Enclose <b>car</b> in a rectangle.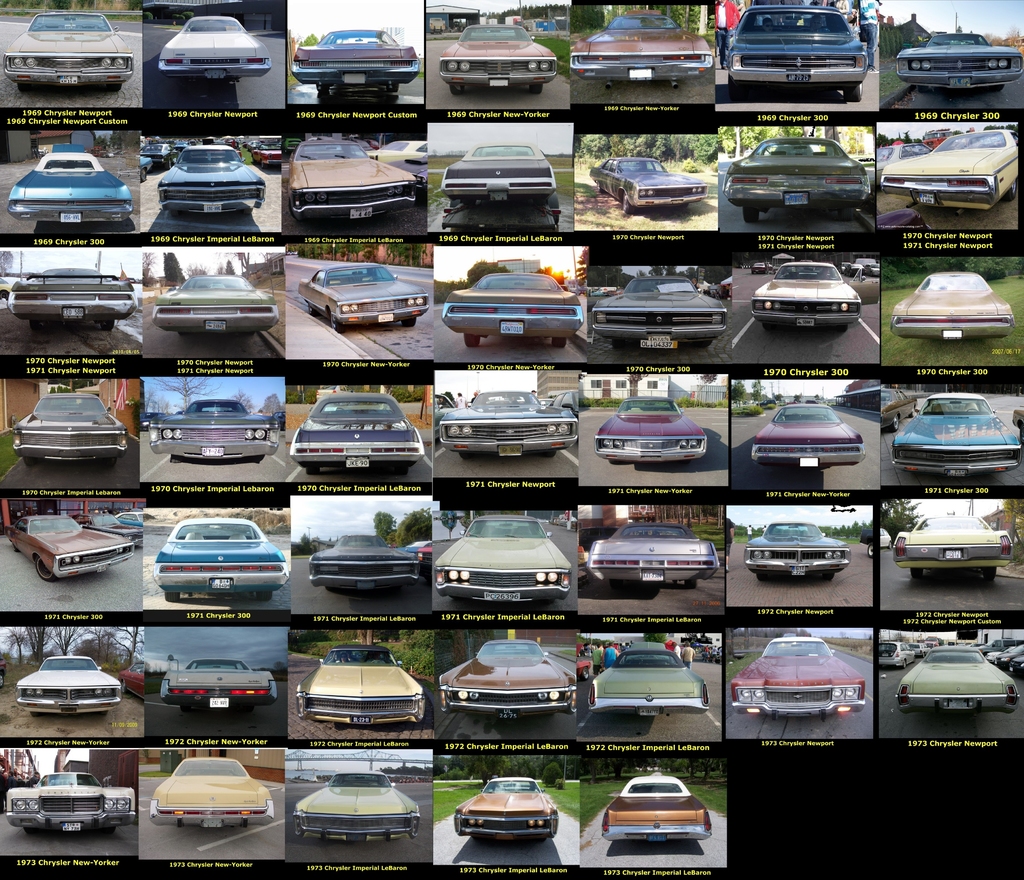
pyautogui.locateOnScreen(444, 271, 579, 348).
